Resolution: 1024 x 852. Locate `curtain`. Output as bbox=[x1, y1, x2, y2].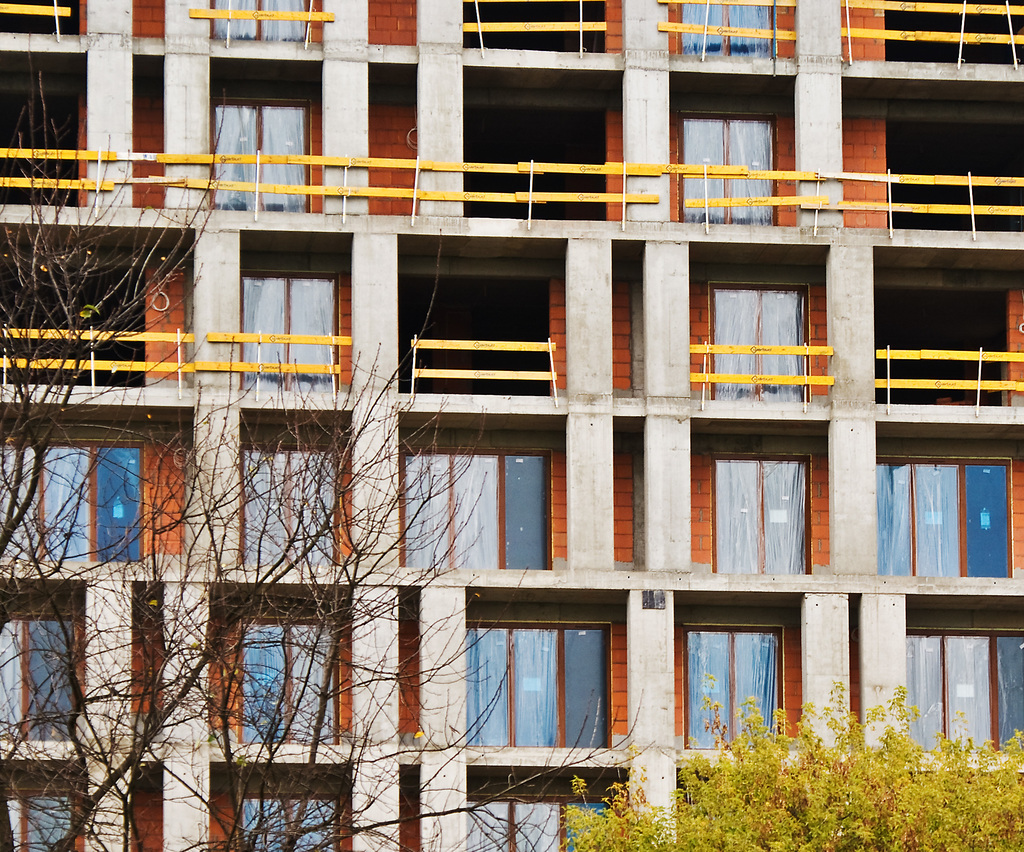
bbox=[950, 634, 993, 751].
